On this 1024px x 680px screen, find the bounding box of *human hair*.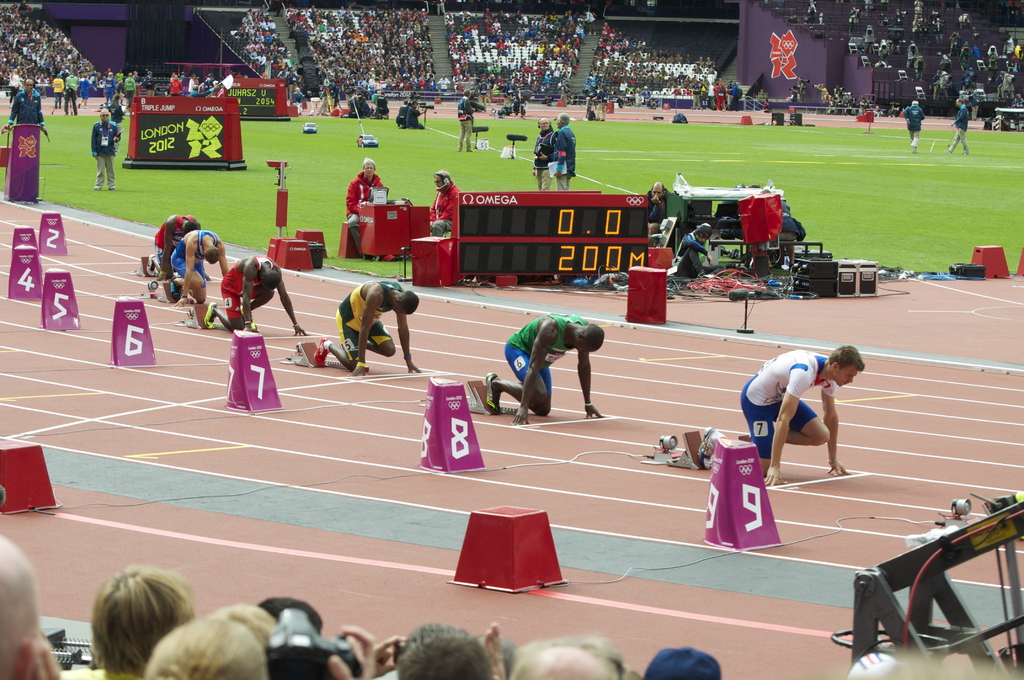
Bounding box: 0:531:45:679.
